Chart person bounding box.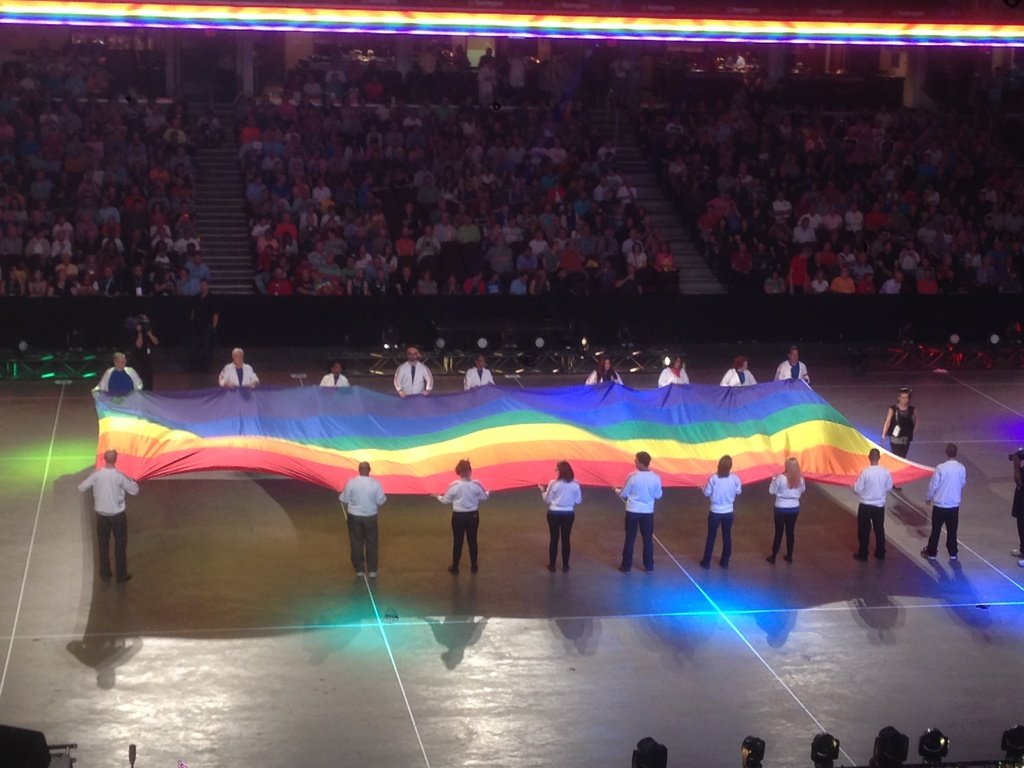
Charted: box=[393, 343, 431, 404].
